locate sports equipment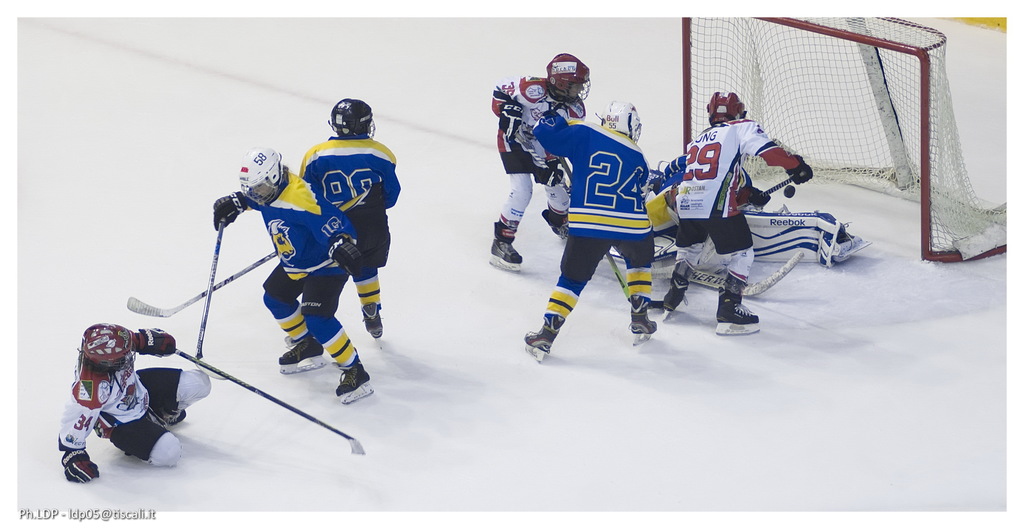
{"x1": 195, "y1": 220, "x2": 228, "y2": 381}
